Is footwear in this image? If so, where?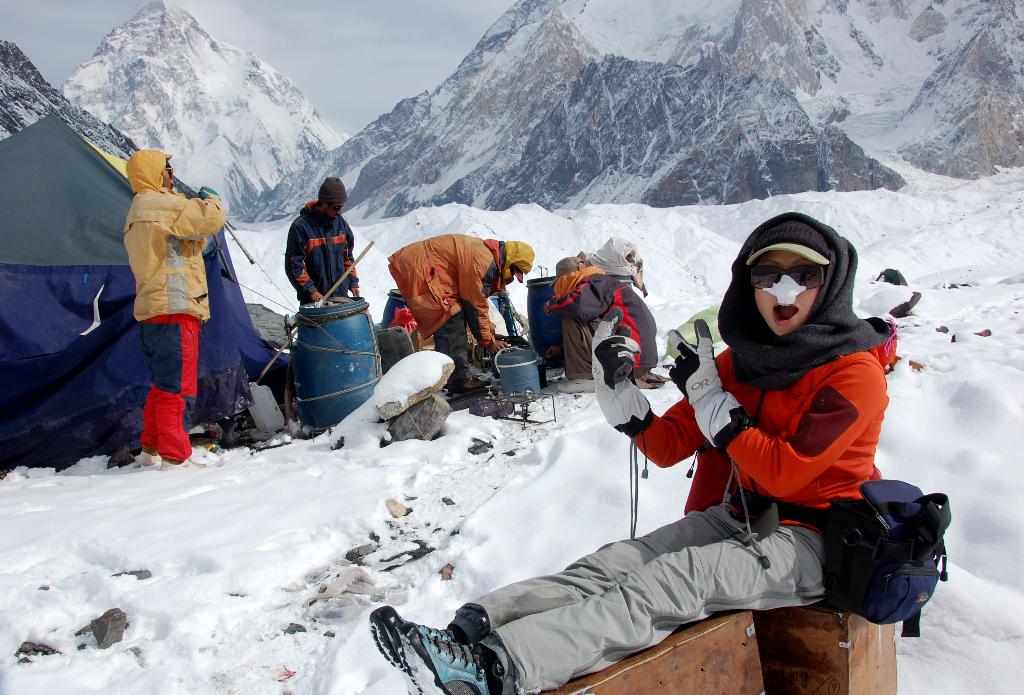
Yes, at [left=555, top=376, right=595, bottom=395].
